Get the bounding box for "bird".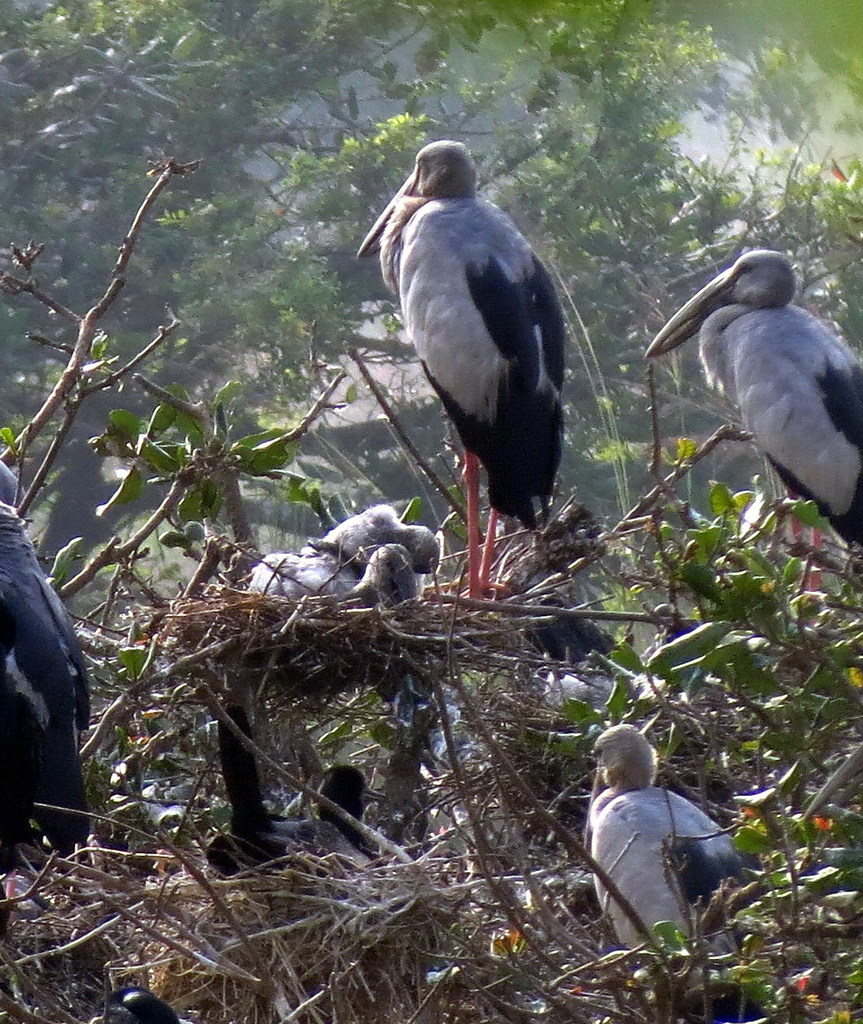
{"x1": 205, "y1": 701, "x2": 387, "y2": 883}.
